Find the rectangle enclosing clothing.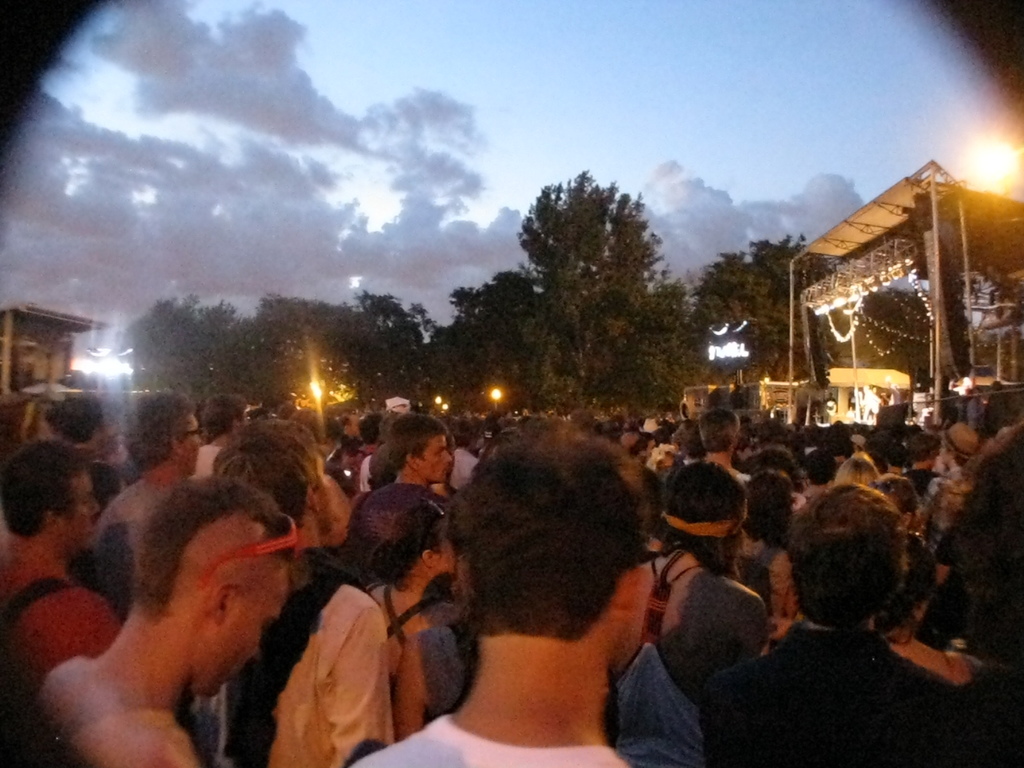
95/461/131/496.
